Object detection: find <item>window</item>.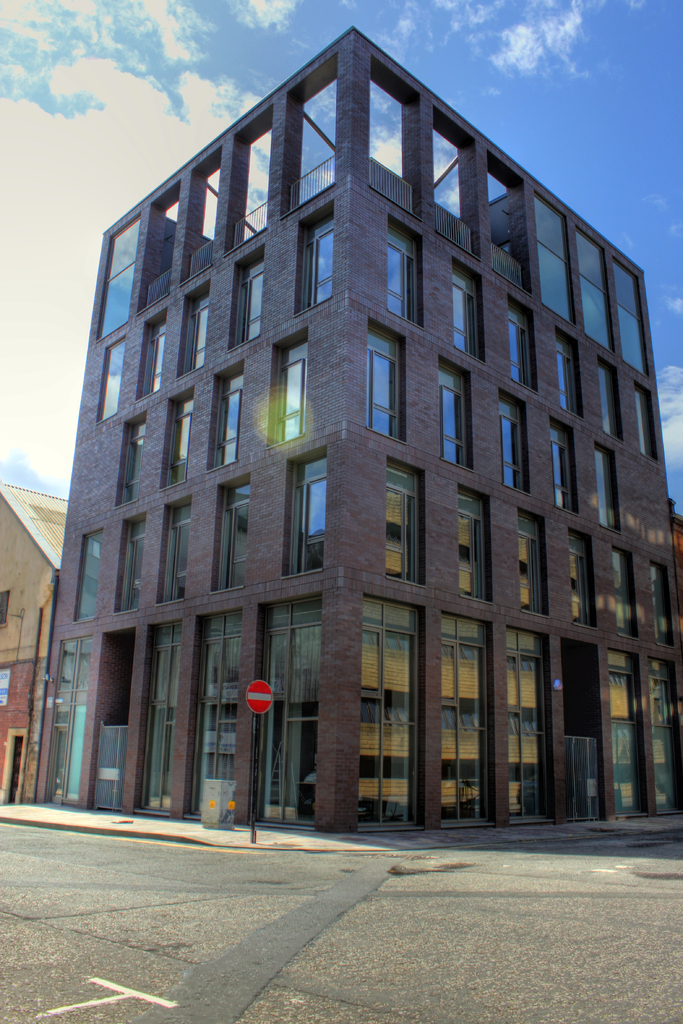
crop(156, 497, 190, 602).
